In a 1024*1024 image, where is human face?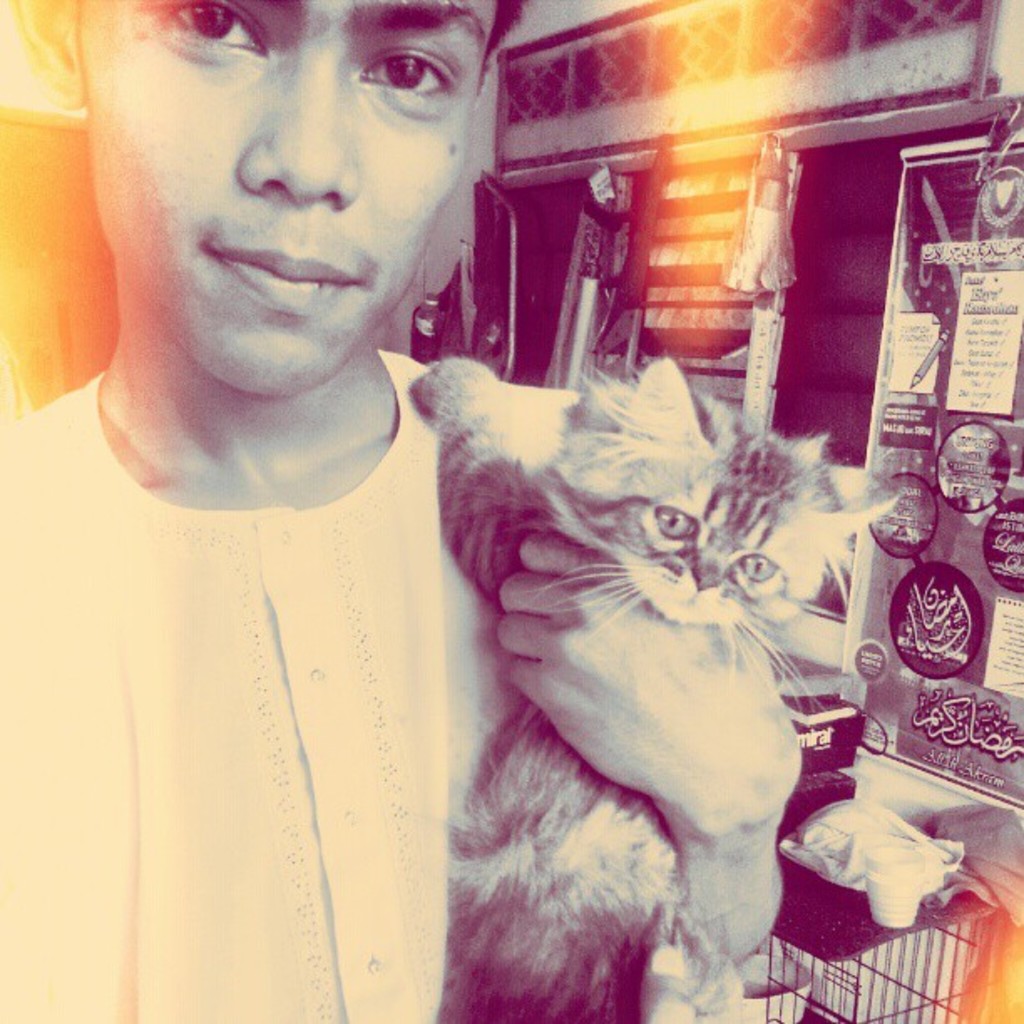
82/0/495/398.
